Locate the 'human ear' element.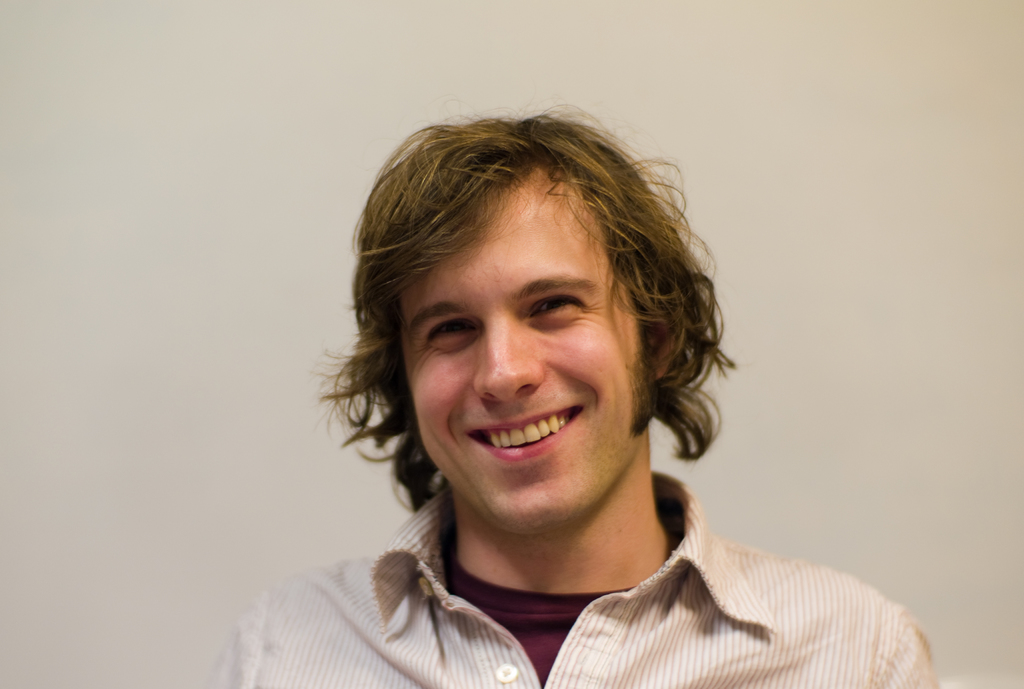
Element bbox: detection(644, 312, 680, 377).
